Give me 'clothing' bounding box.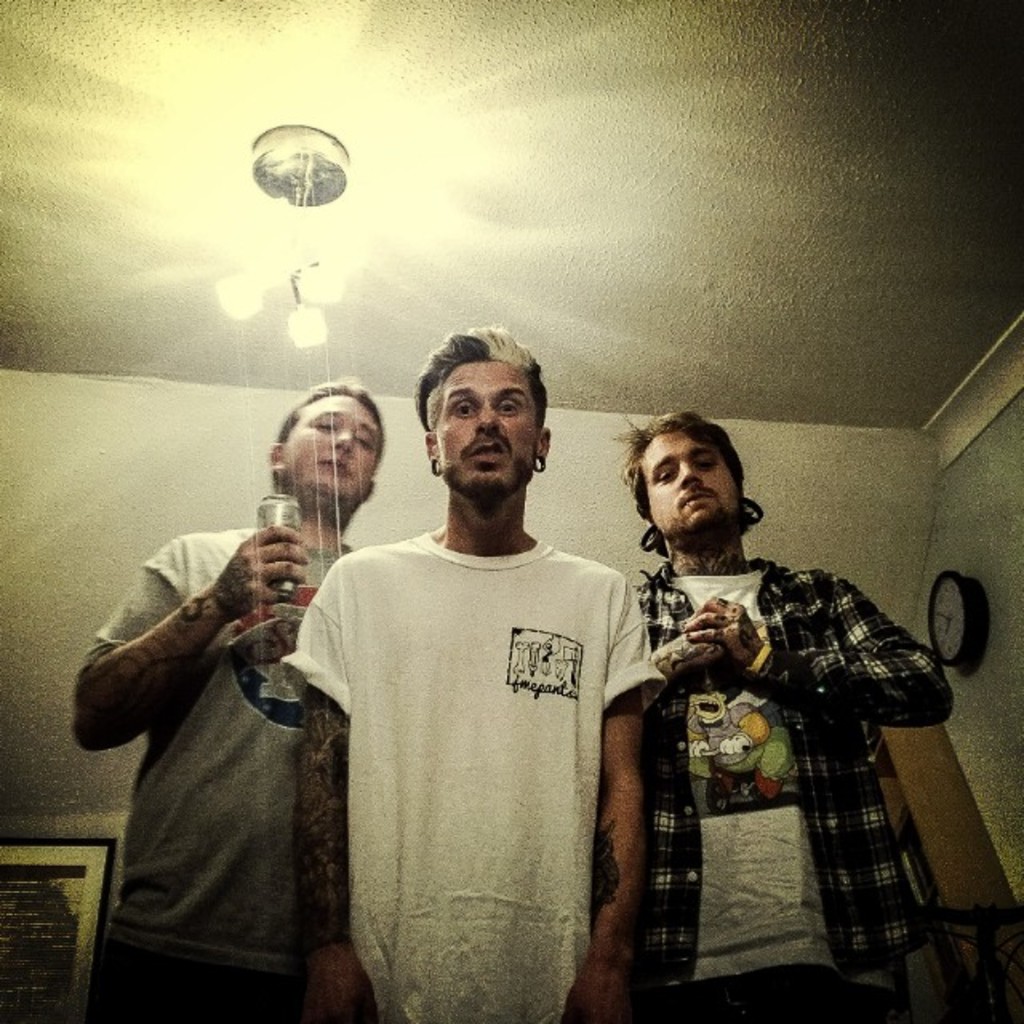
70:538:346:1019.
